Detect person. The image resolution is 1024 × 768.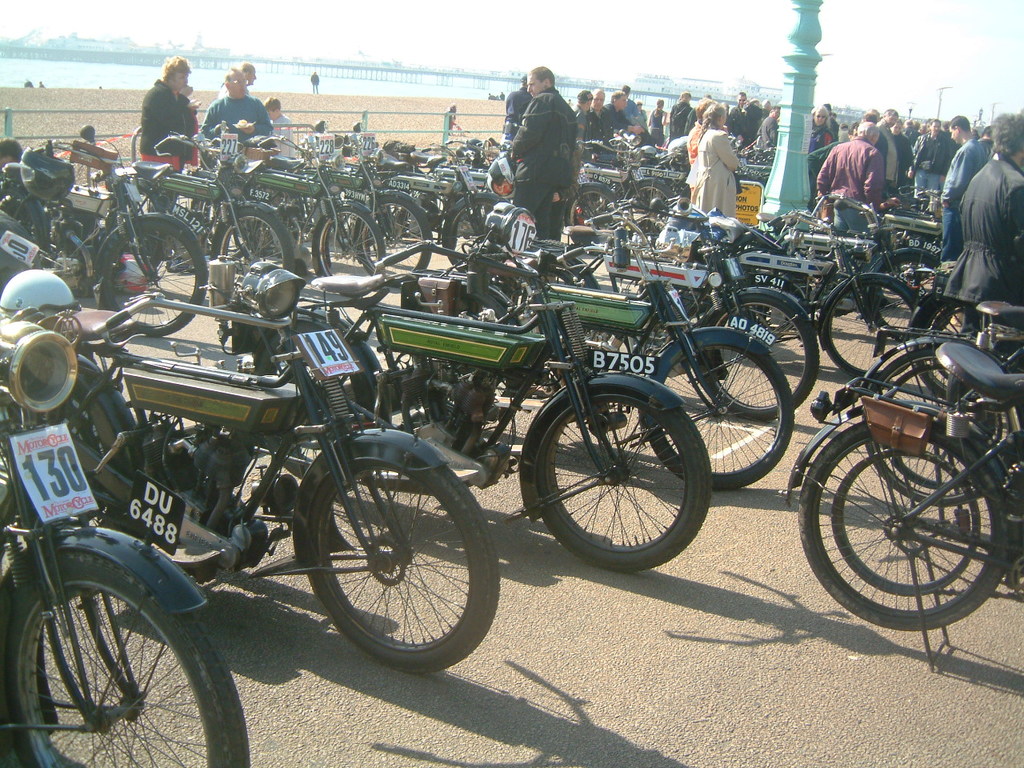
(x1=203, y1=67, x2=270, y2=242).
